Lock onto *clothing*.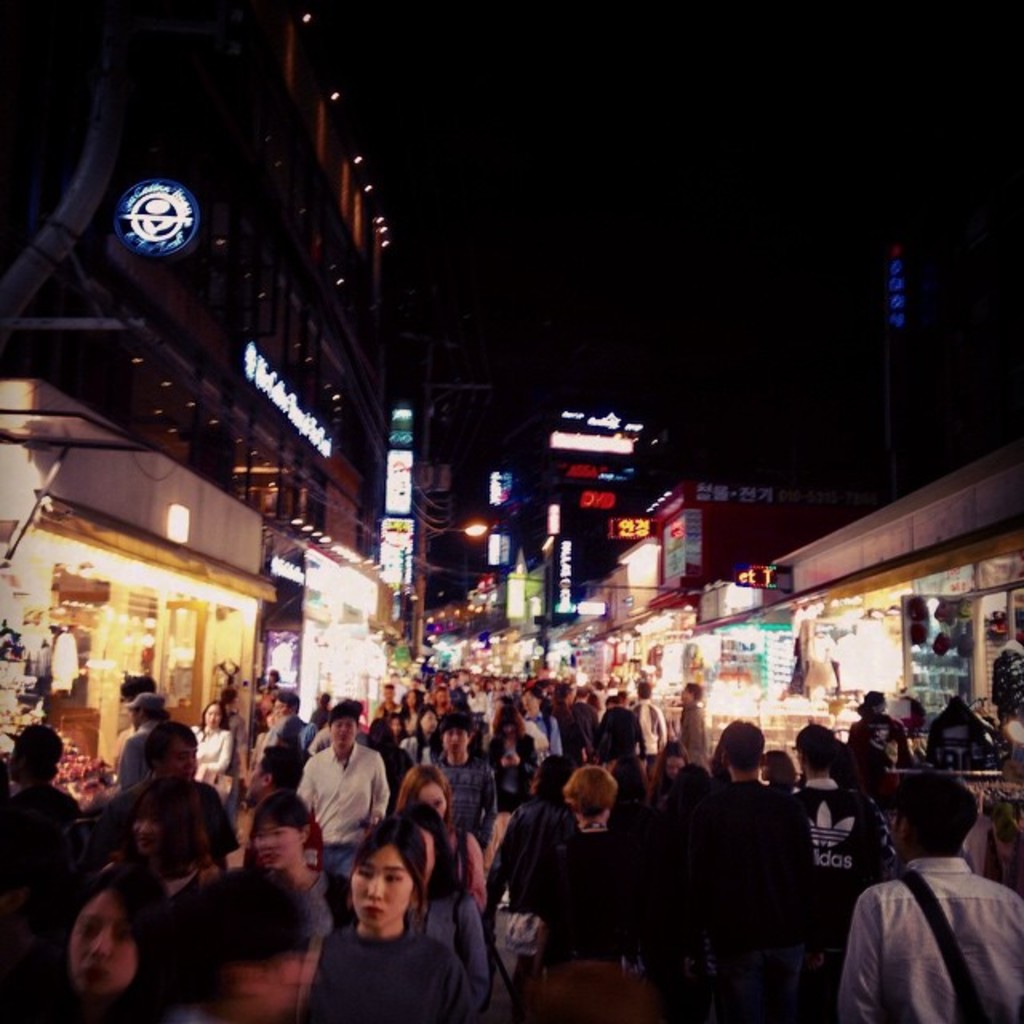
Locked: box=[624, 701, 674, 789].
